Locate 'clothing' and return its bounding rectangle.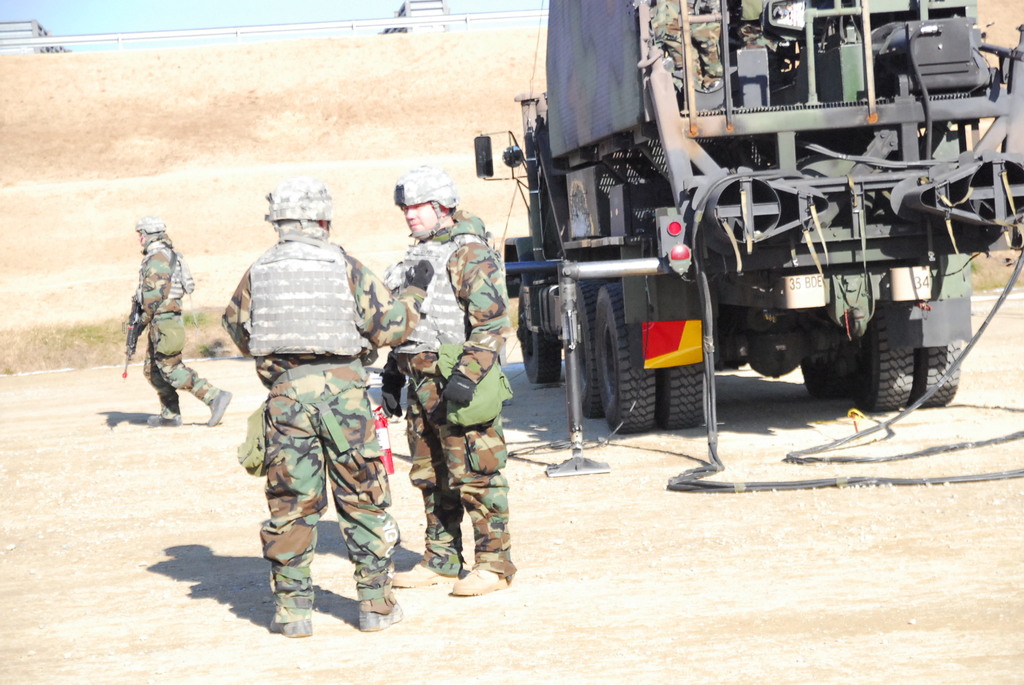
[left=424, top=414, right=519, bottom=581].
